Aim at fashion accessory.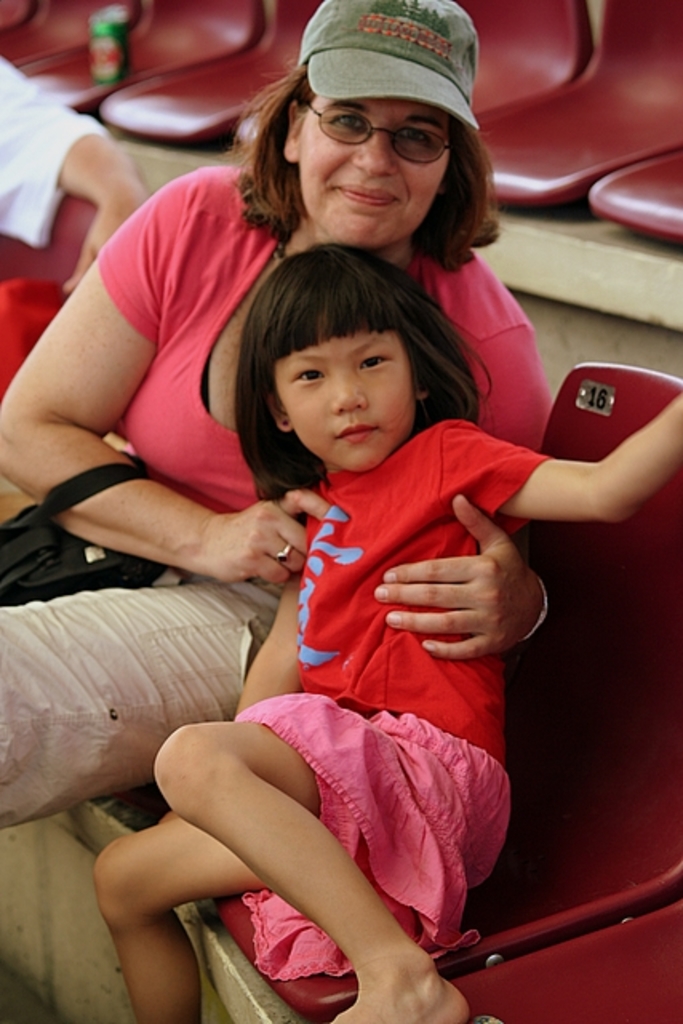
Aimed at 294 0 480 133.
